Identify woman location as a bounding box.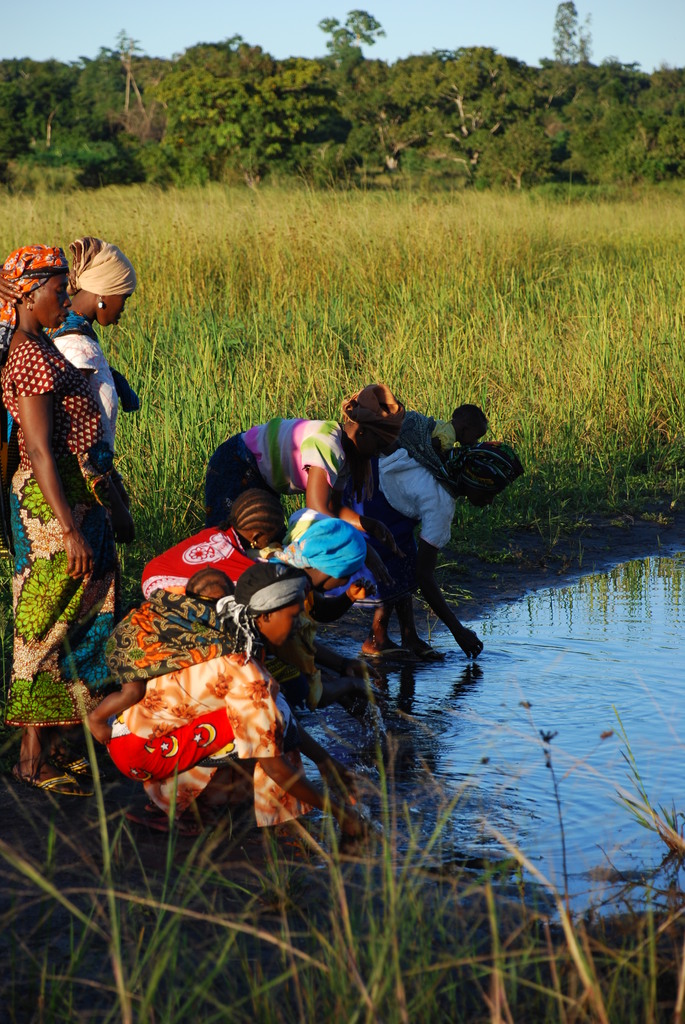
x1=202, y1=371, x2=398, y2=543.
